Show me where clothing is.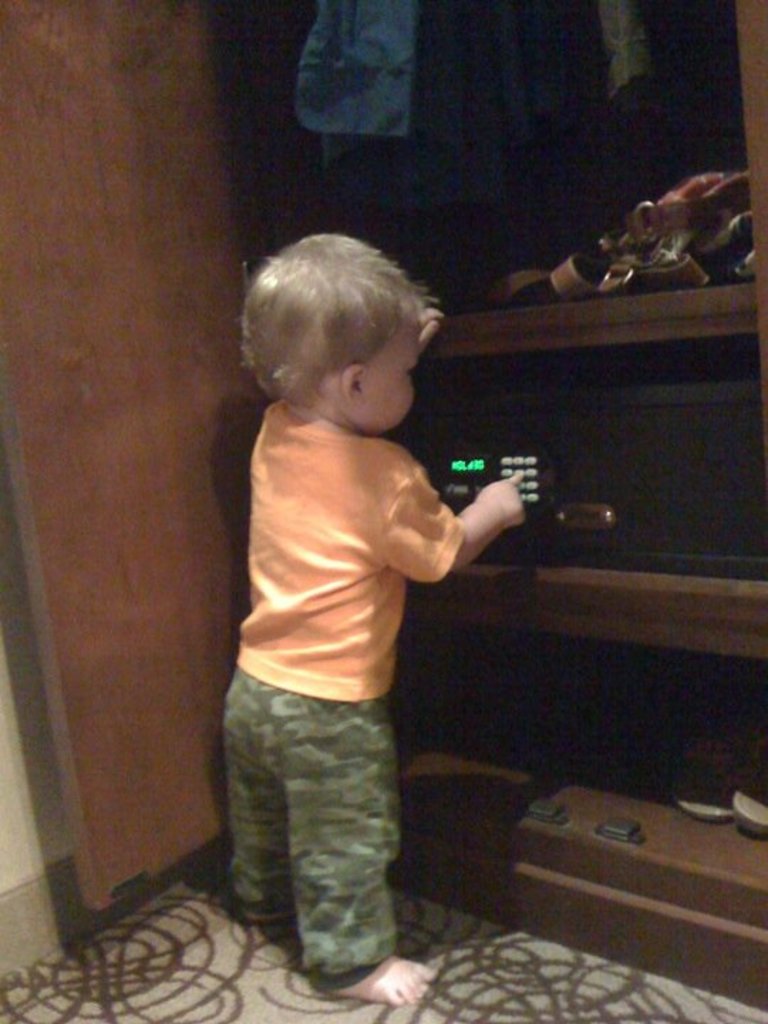
clothing is at detection(206, 418, 481, 997).
